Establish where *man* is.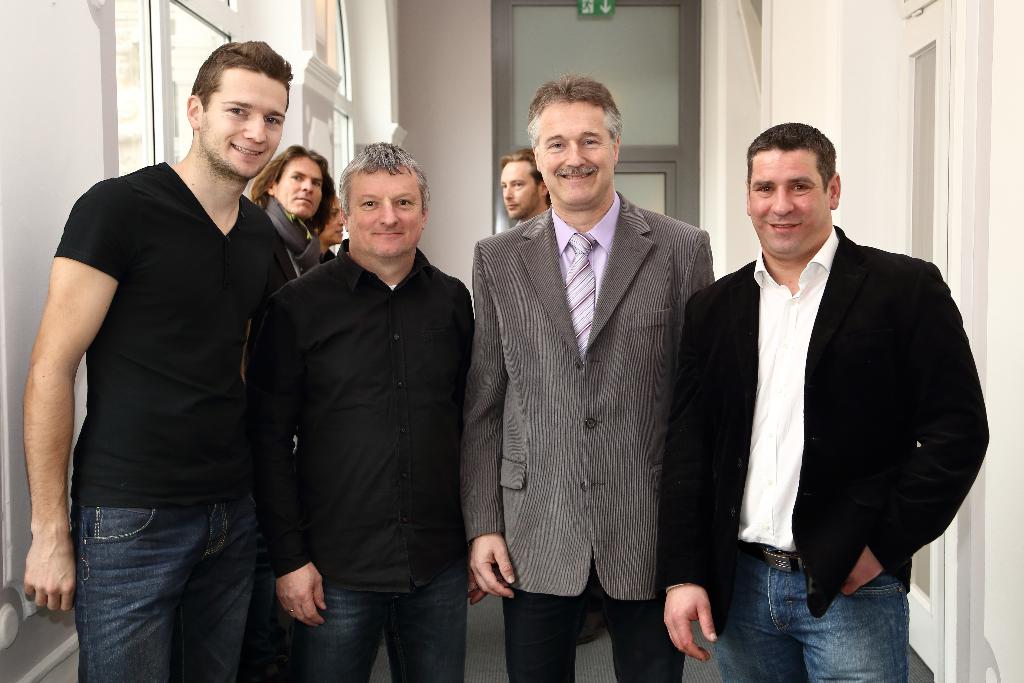
Established at pyautogui.locateOnScreen(249, 138, 337, 269).
